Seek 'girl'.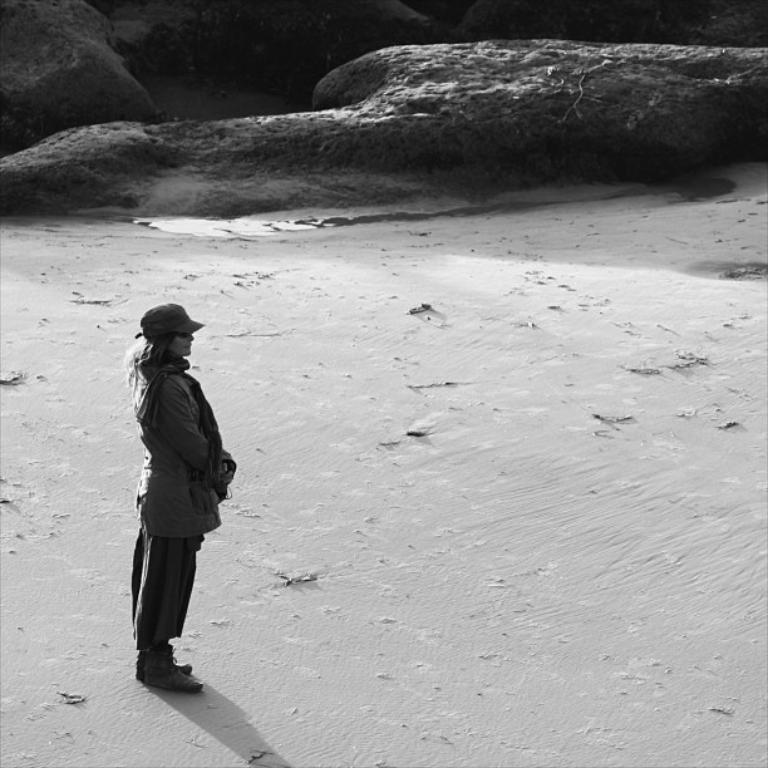
x1=131, y1=301, x2=240, y2=690.
